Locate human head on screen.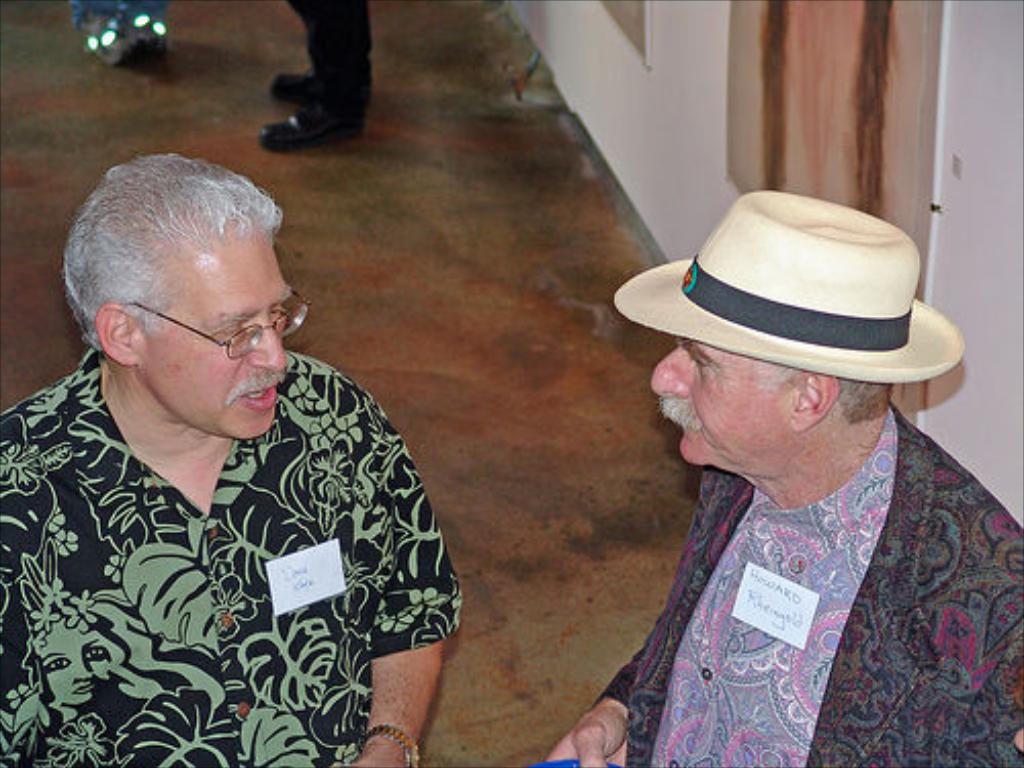
On screen at 61 156 309 438.
